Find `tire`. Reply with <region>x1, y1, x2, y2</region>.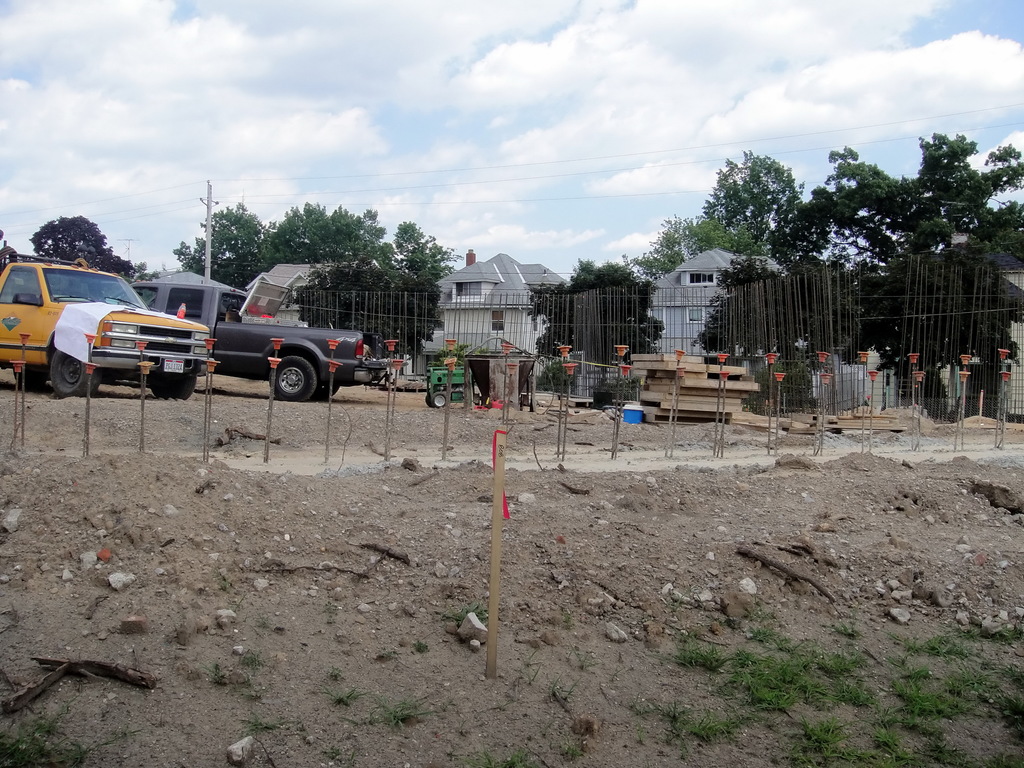
<region>431, 393, 449, 412</region>.
